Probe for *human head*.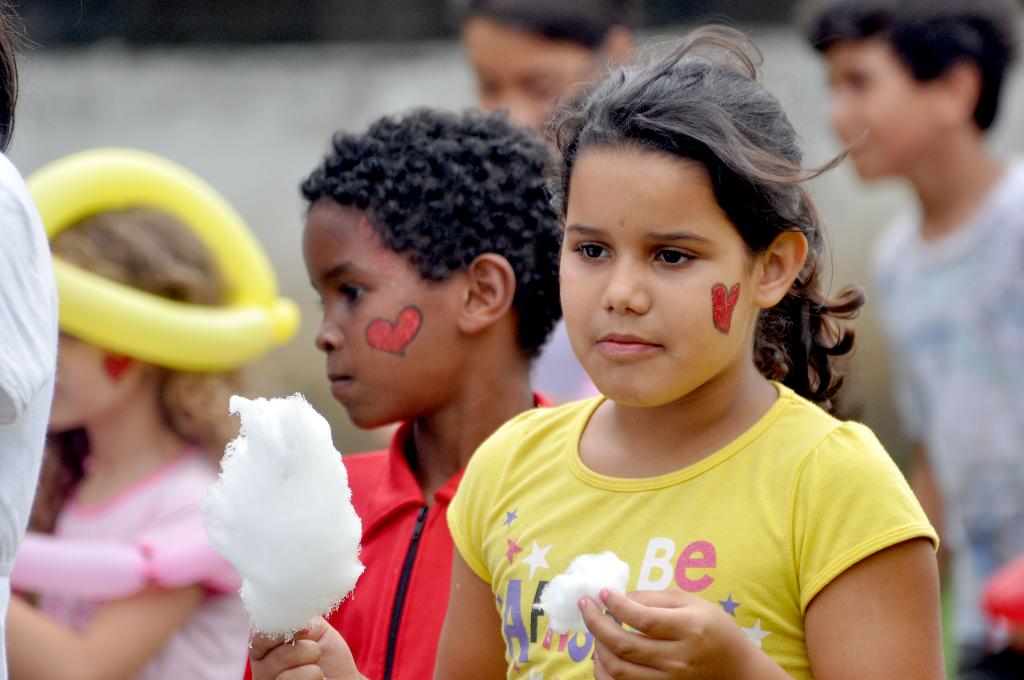
Probe result: x1=448, y1=0, x2=641, y2=178.
